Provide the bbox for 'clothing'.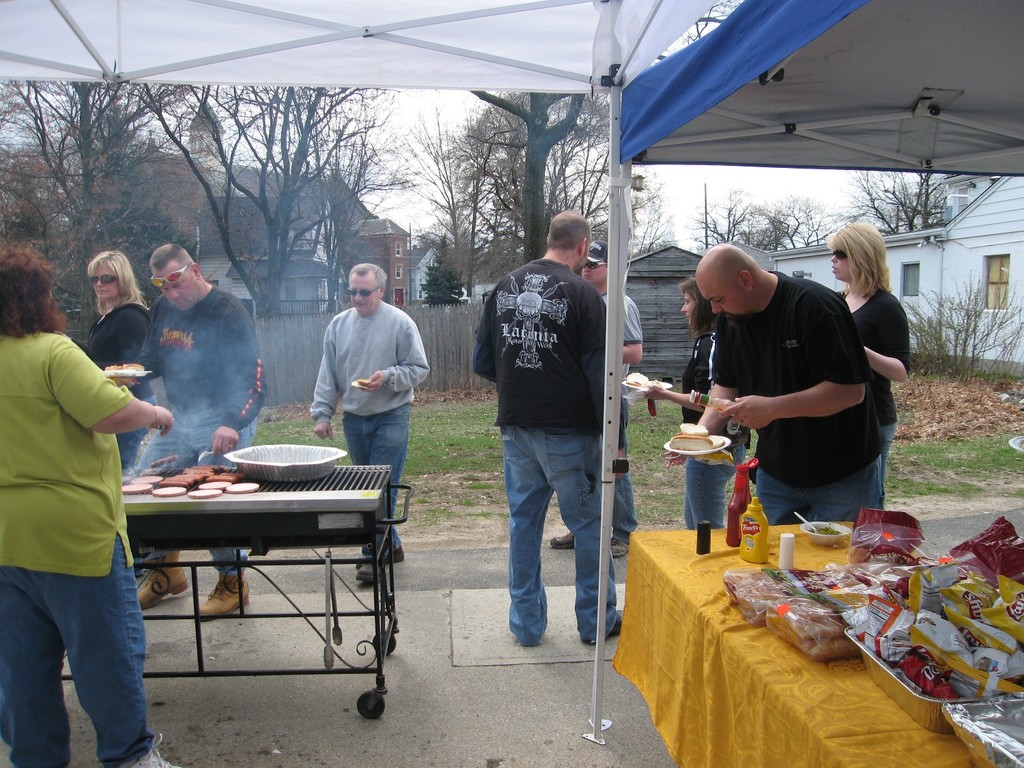
box=[839, 285, 907, 505].
